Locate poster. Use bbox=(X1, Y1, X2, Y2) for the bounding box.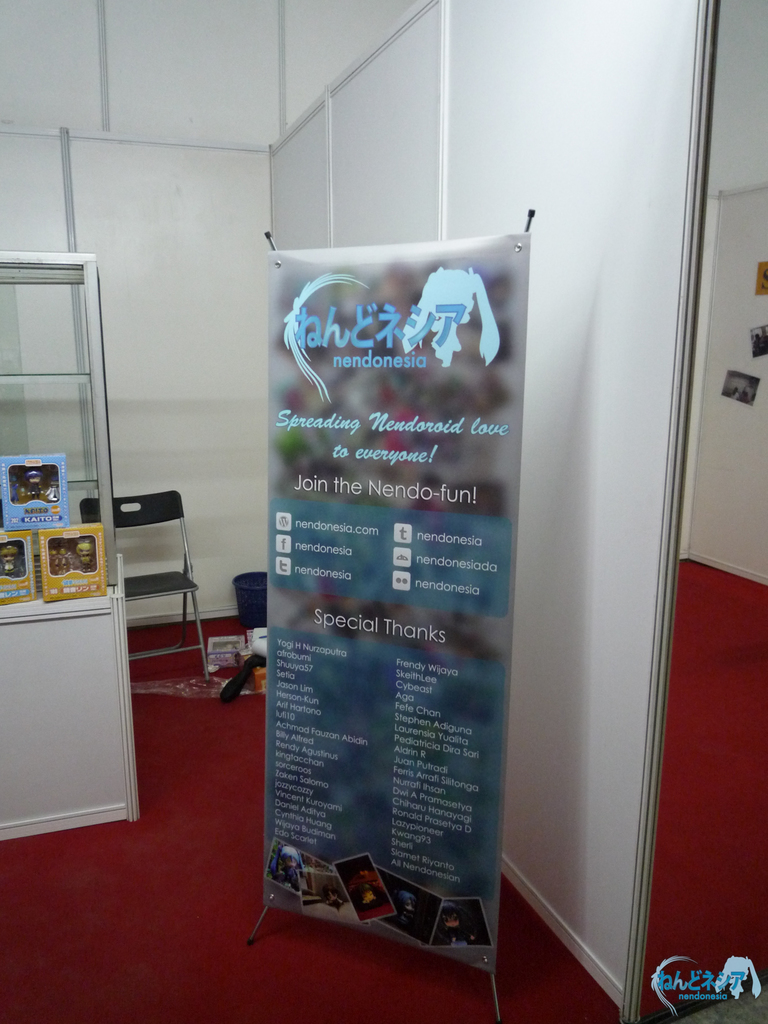
bbox=(719, 364, 760, 408).
